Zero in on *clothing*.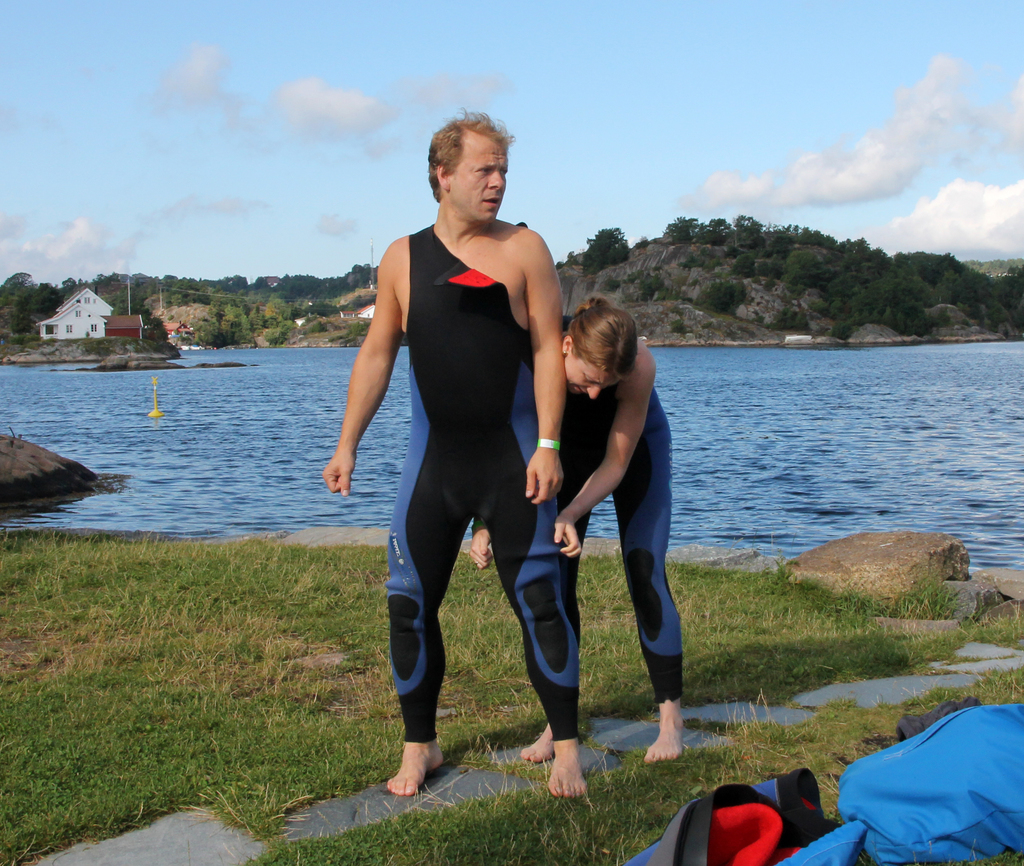
Zeroed in: <region>380, 227, 573, 742</region>.
